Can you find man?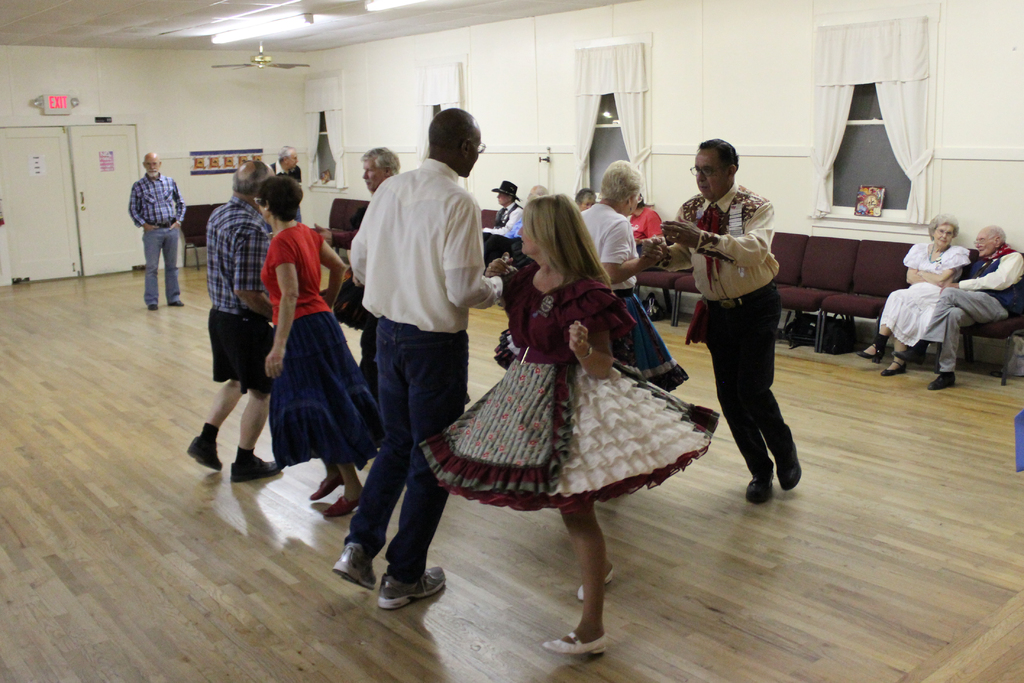
Yes, bounding box: locate(126, 147, 187, 313).
